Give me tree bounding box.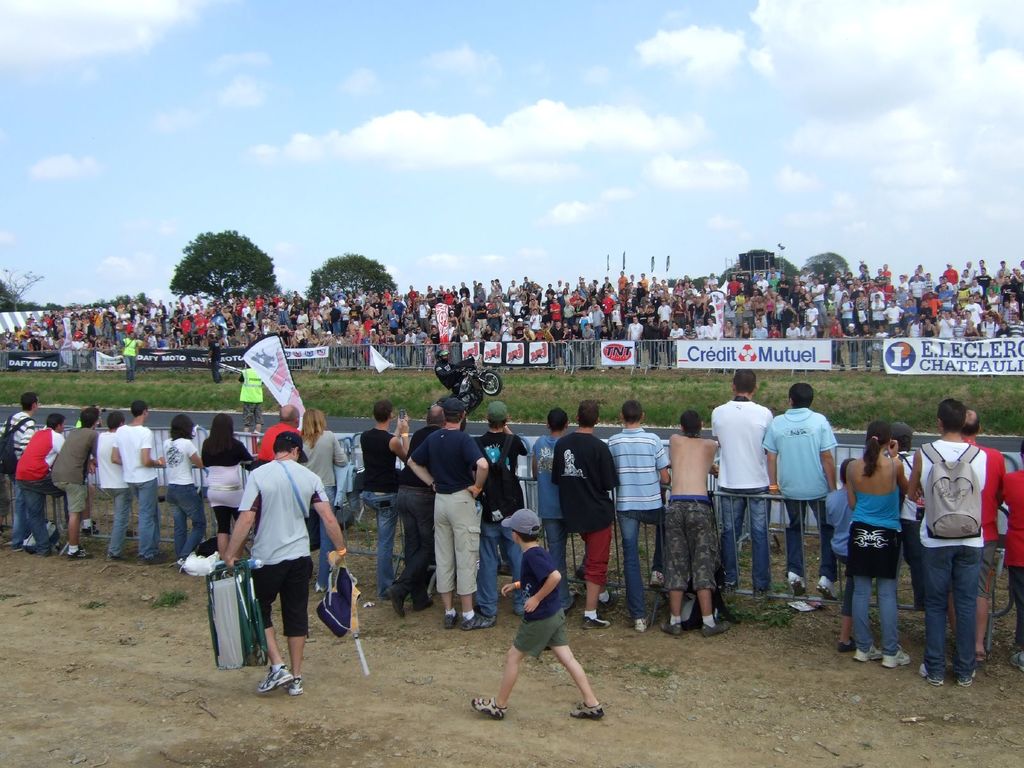
locate(810, 250, 852, 276).
